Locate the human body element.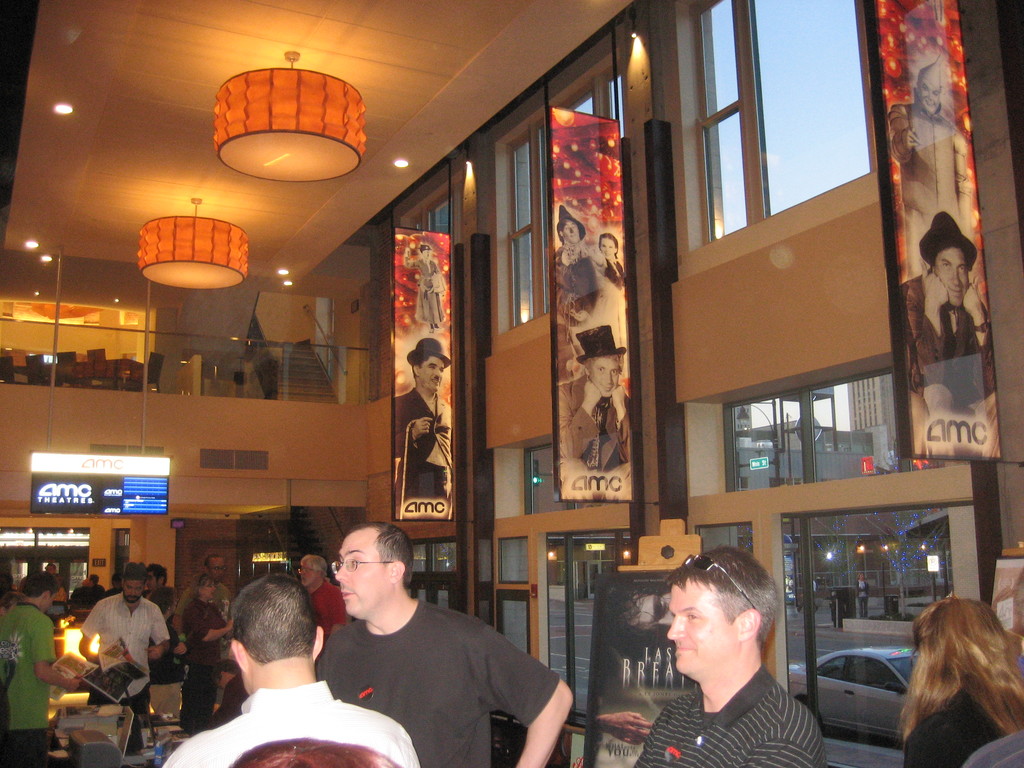
Element bbox: {"left": 554, "top": 202, "right": 594, "bottom": 298}.
